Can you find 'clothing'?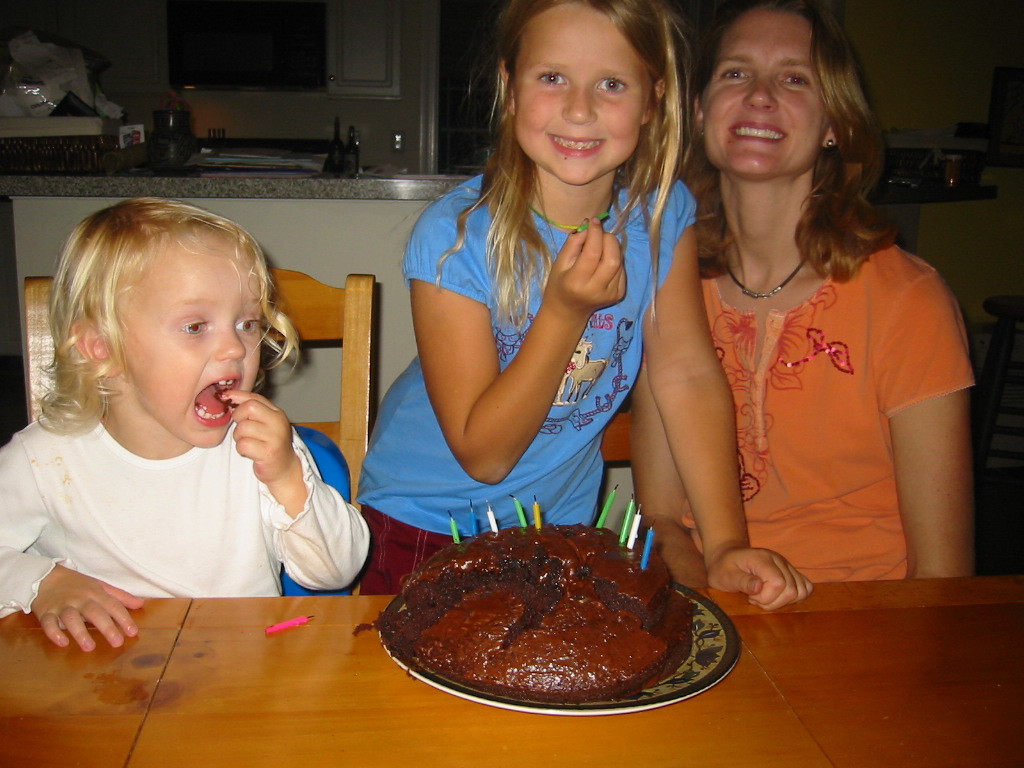
Yes, bounding box: l=680, t=222, r=975, b=587.
